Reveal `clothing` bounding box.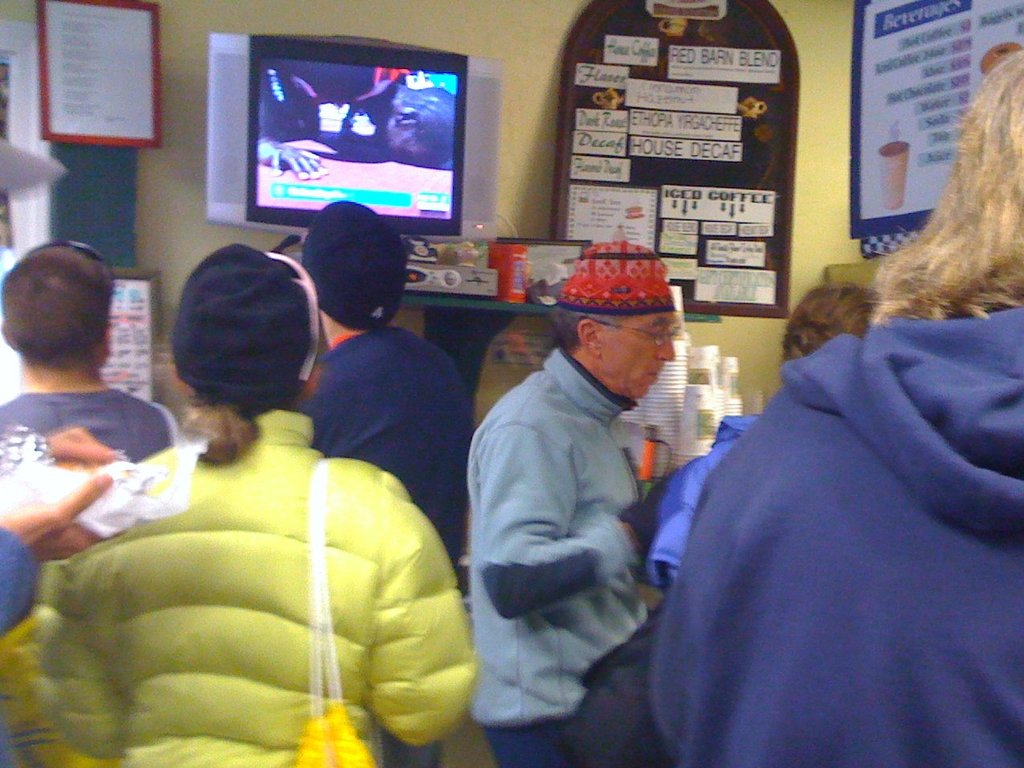
Revealed: box(646, 415, 762, 575).
